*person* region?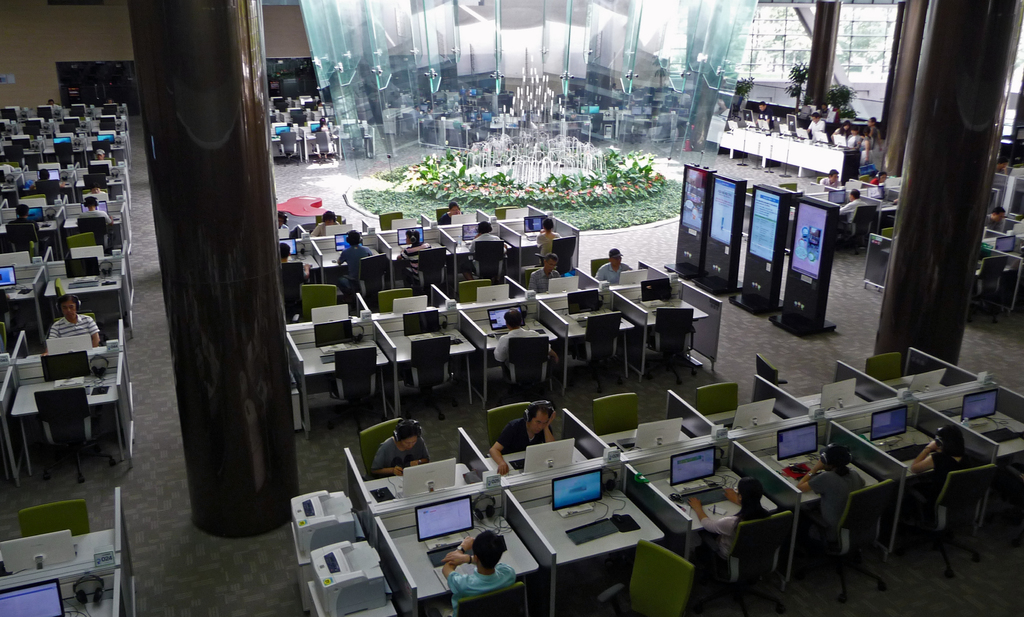
(529,253,557,292)
